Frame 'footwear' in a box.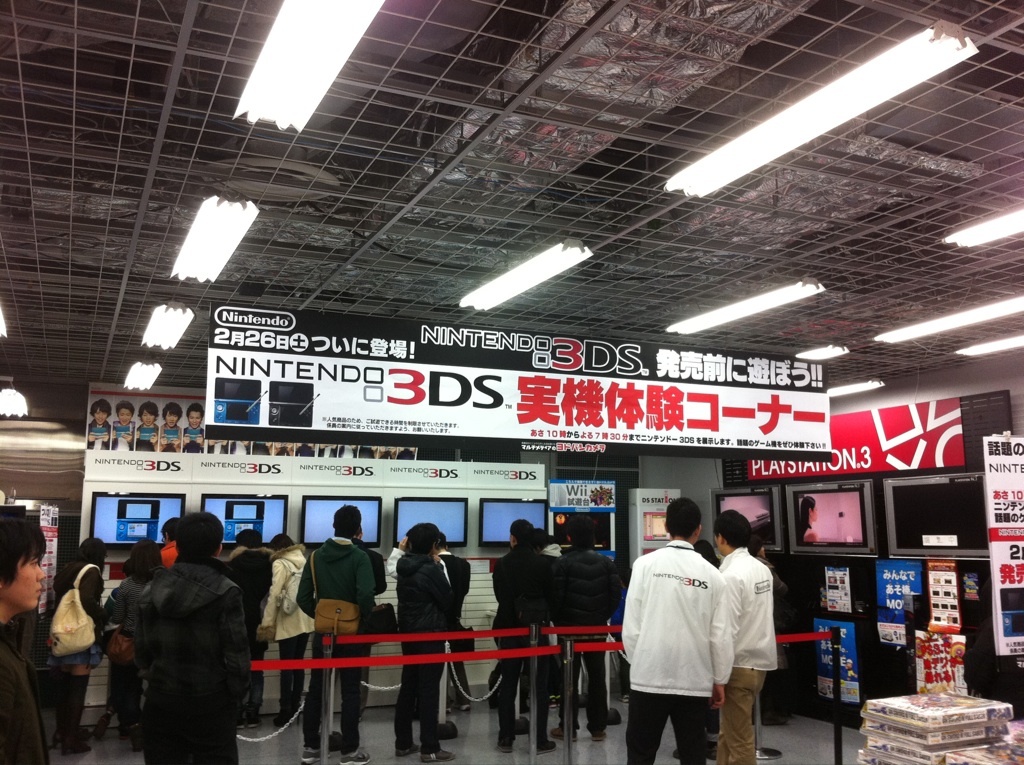
locate(271, 713, 293, 729).
